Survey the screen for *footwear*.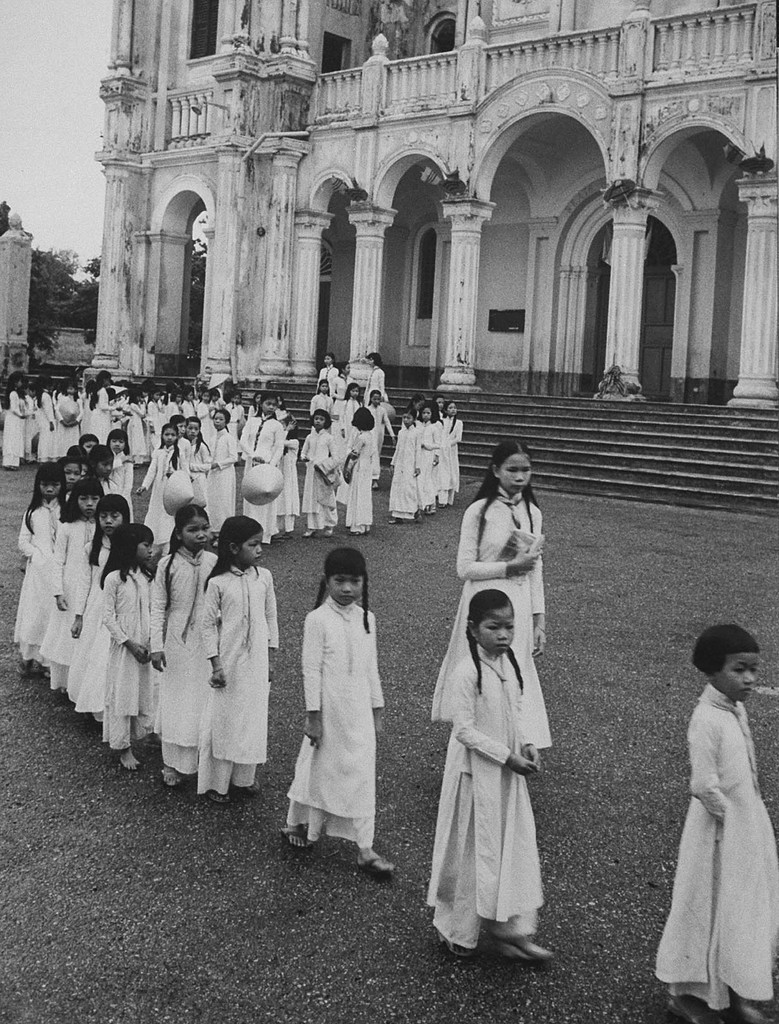
Survey found: Rect(207, 790, 229, 804).
